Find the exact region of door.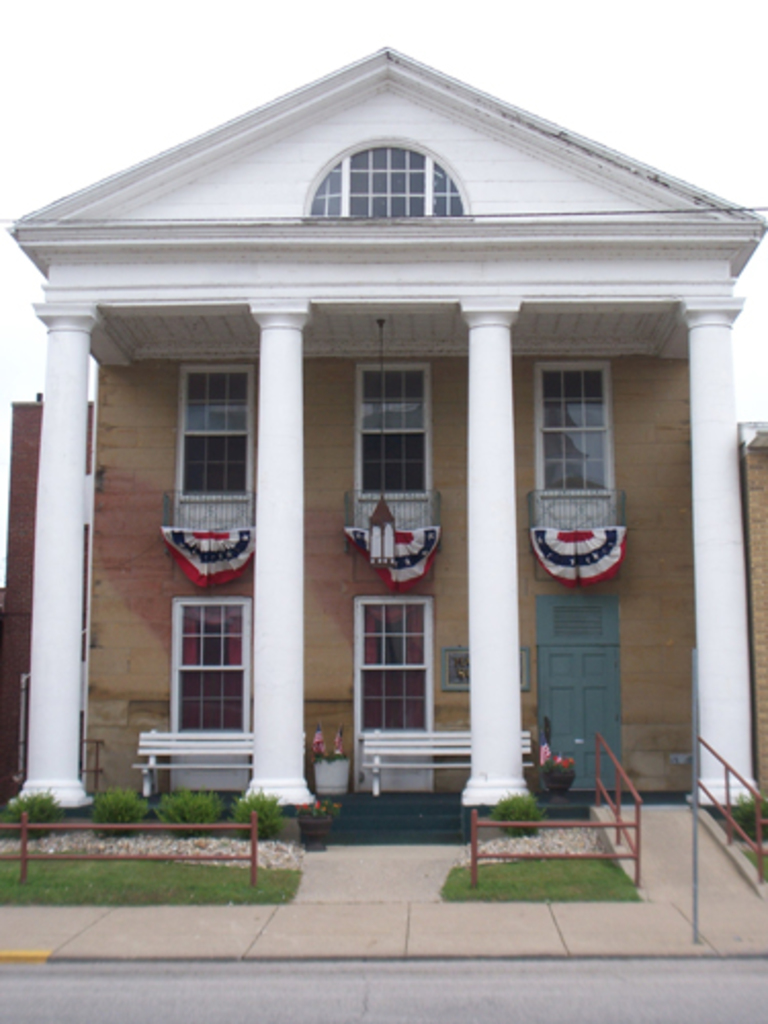
Exact region: bbox(541, 643, 618, 788).
